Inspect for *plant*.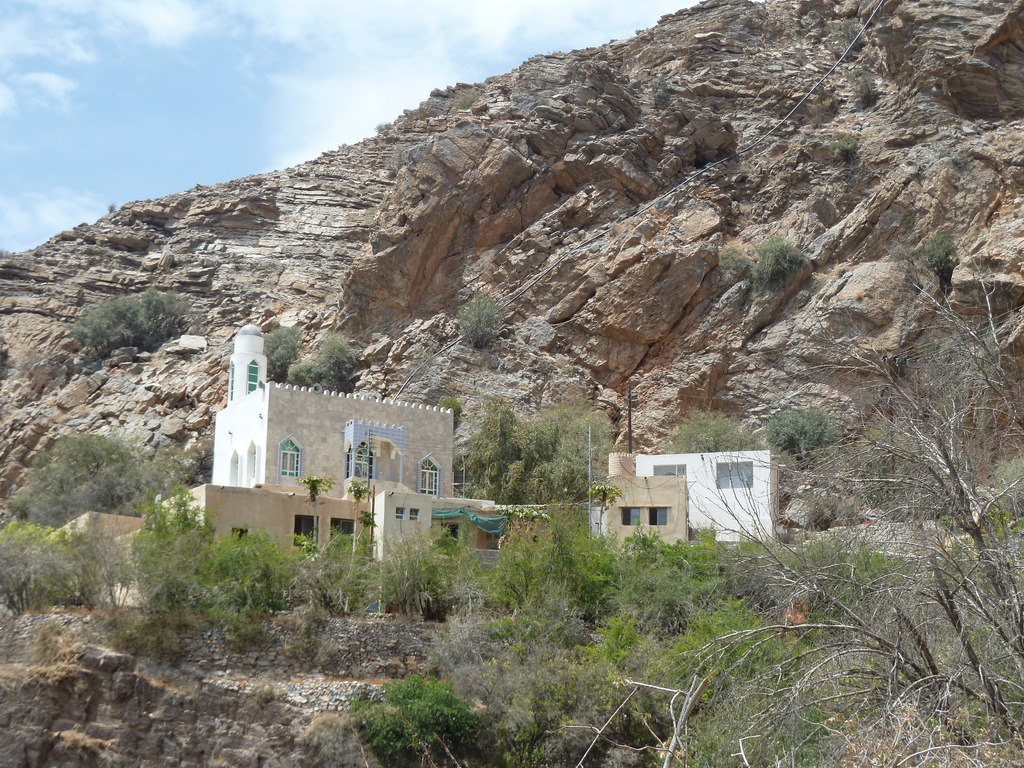
Inspection: locate(262, 322, 305, 381).
